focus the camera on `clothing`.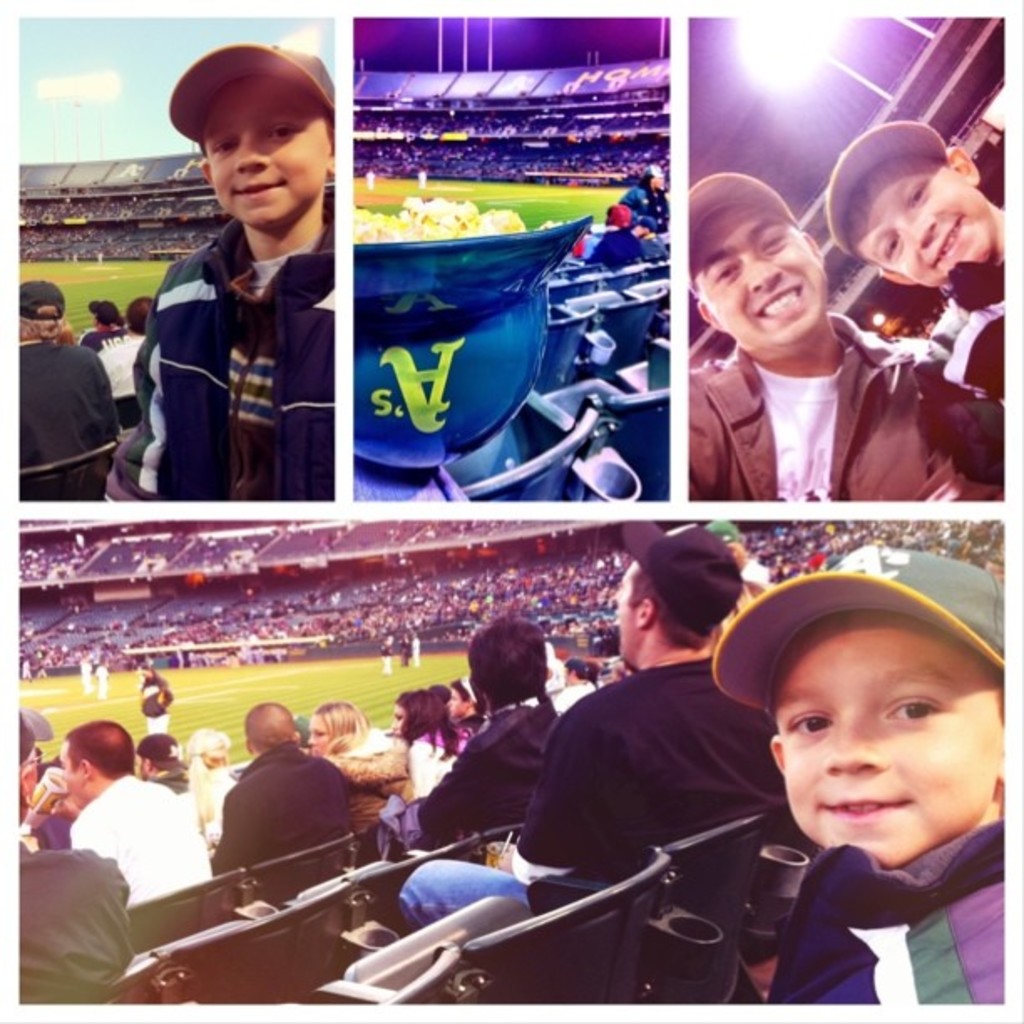
Focus region: [left=234, top=745, right=351, bottom=873].
